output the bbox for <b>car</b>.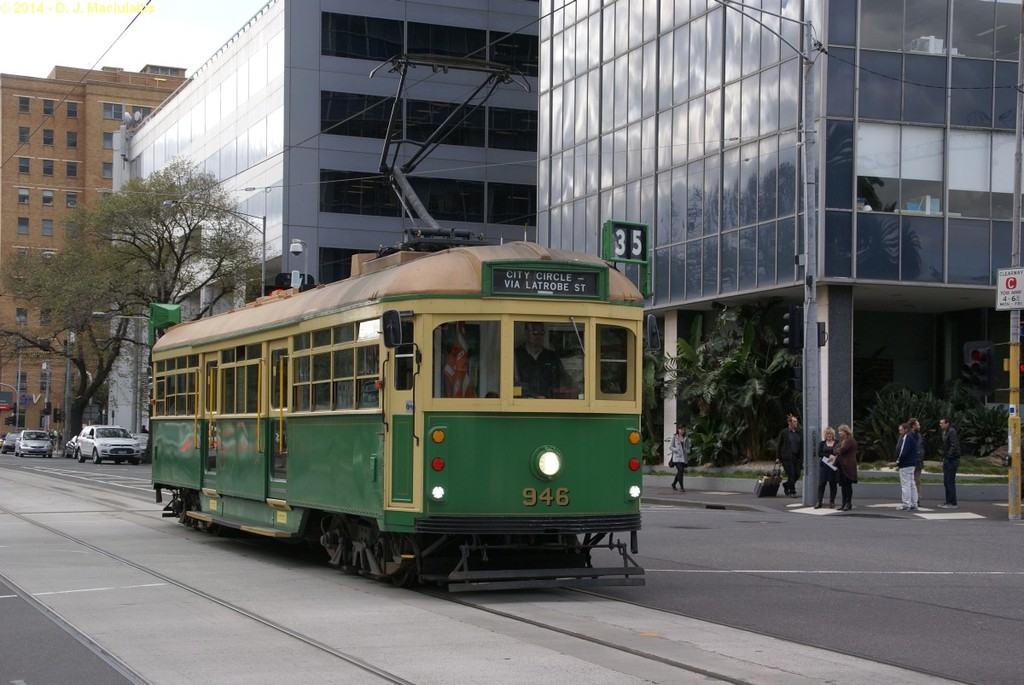
l=1, t=432, r=14, b=450.
